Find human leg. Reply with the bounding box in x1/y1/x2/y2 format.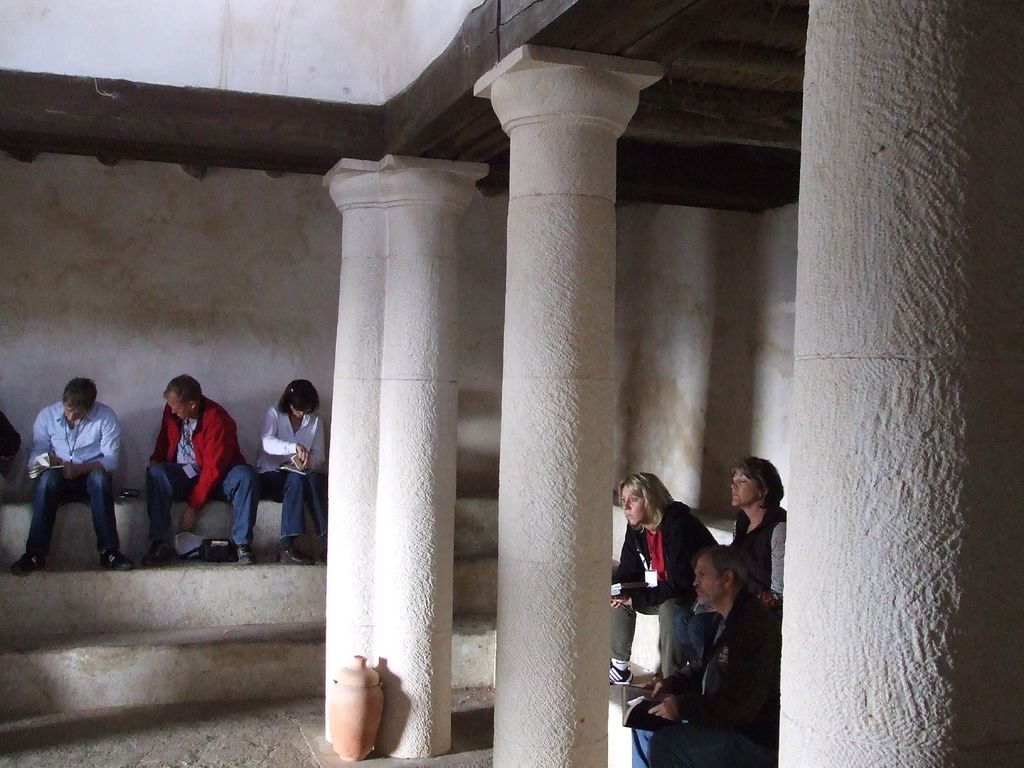
657/590/687/684.
